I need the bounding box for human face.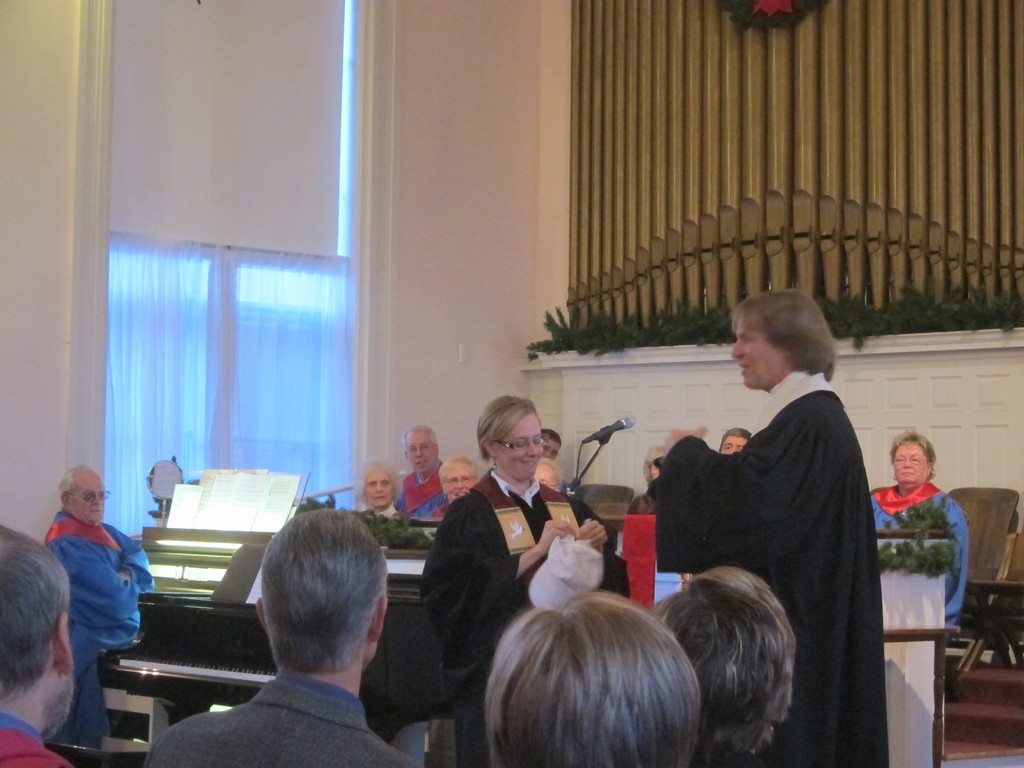
Here it is: crop(499, 412, 540, 481).
